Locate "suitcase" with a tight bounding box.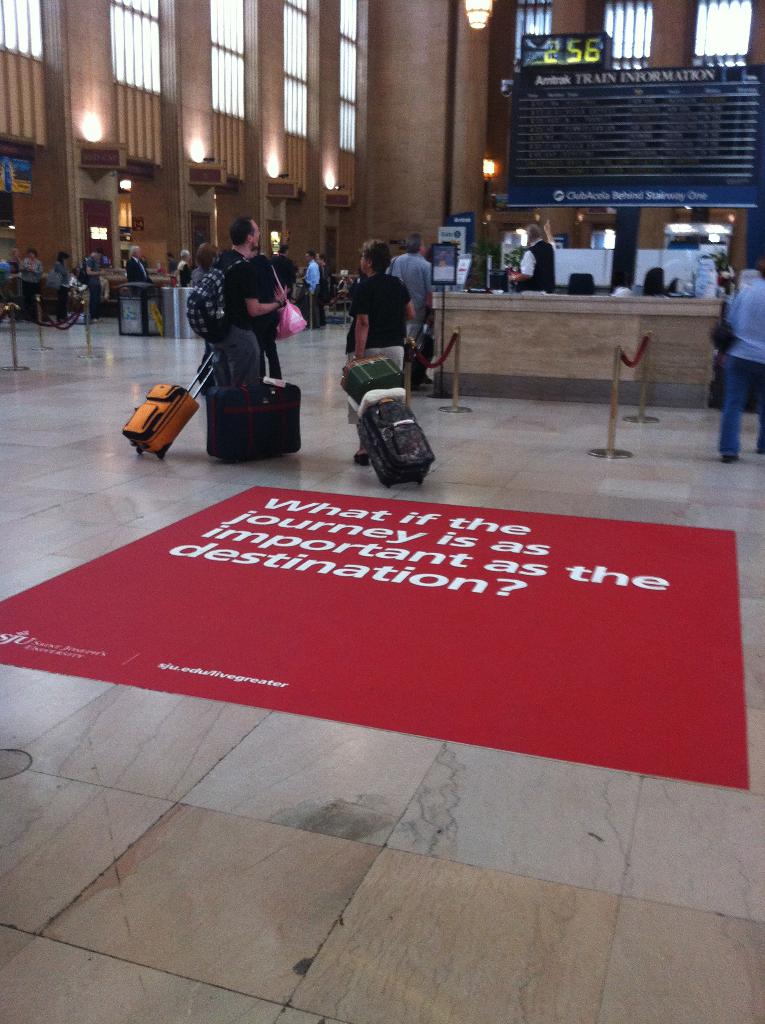
118,342,220,461.
